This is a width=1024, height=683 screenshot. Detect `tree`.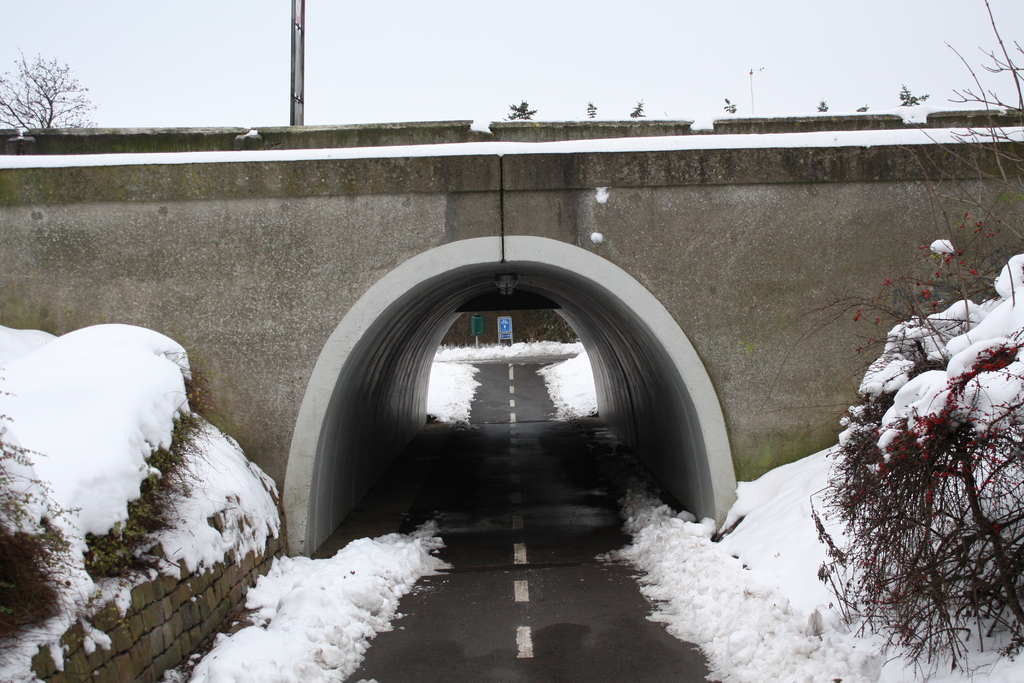
locate(754, 0, 1023, 682).
